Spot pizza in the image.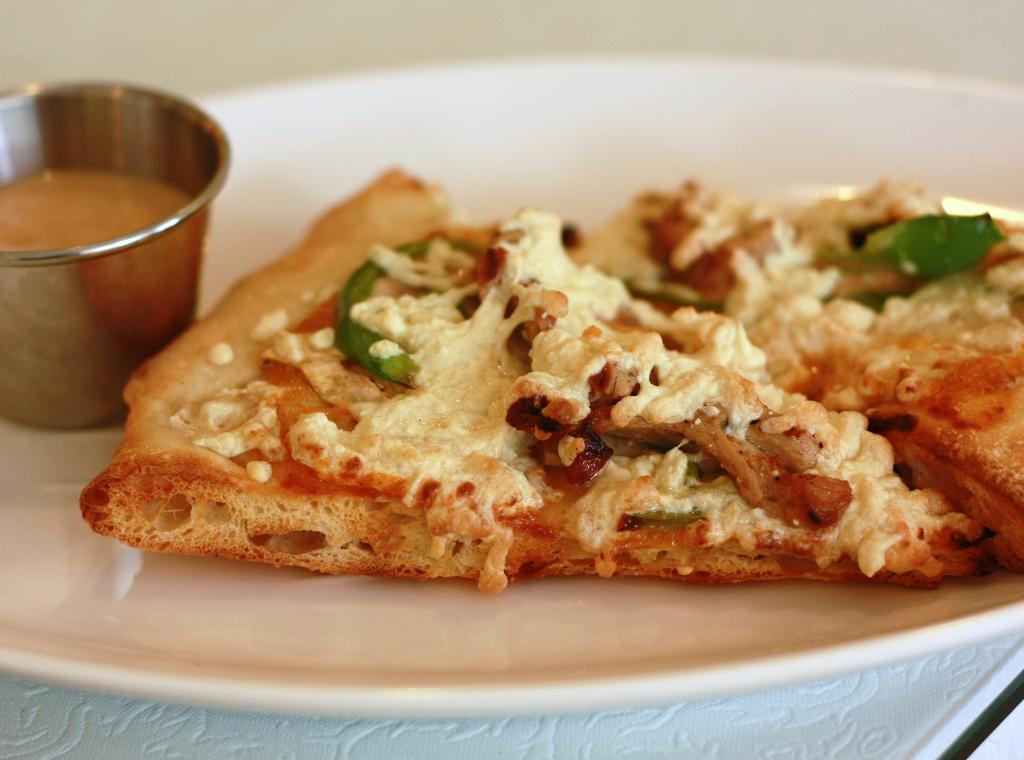
pizza found at region(566, 201, 1023, 563).
